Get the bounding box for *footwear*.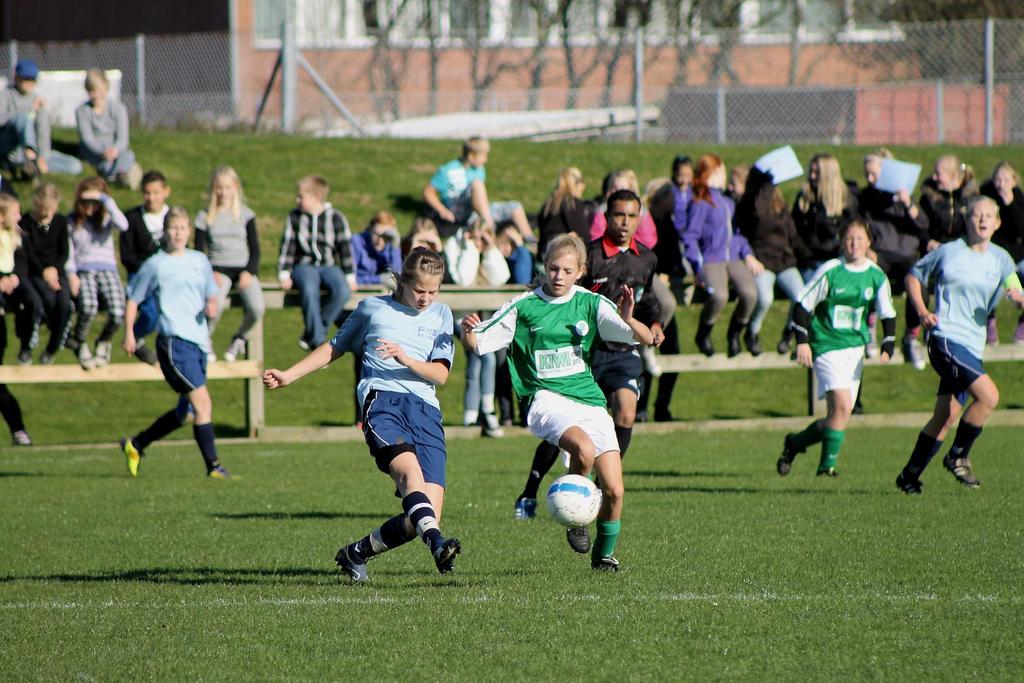
bbox(899, 335, 936, 376).
